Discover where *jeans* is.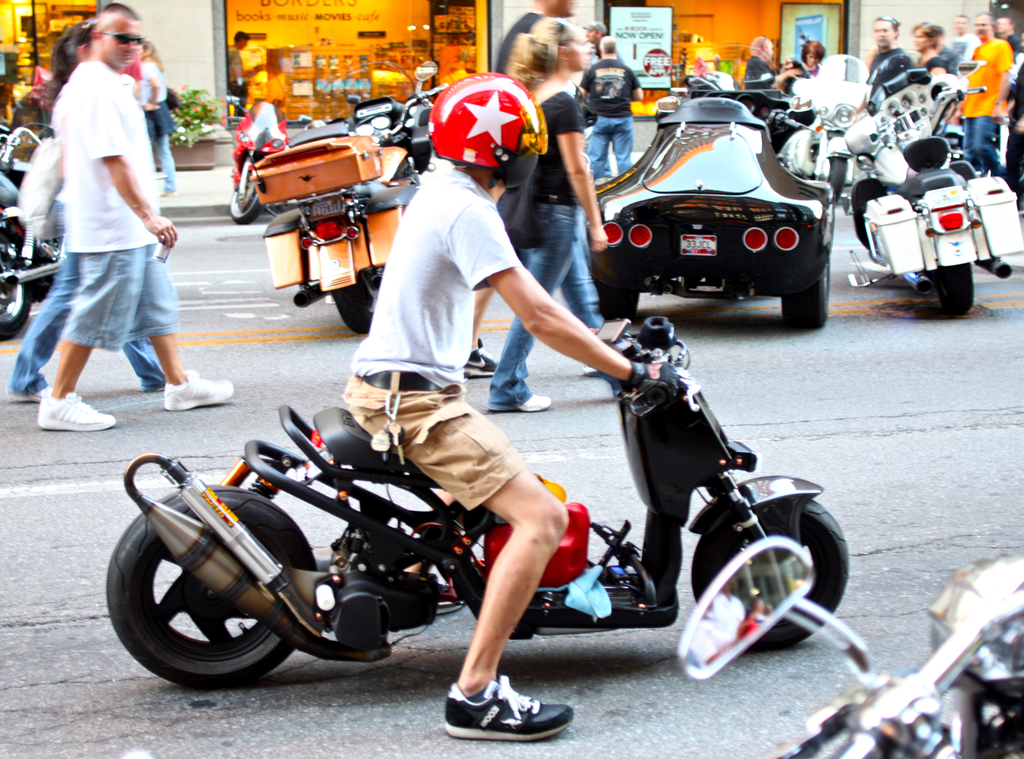
Discovered at x1=154, y1=136, x2=174, y2=195.
